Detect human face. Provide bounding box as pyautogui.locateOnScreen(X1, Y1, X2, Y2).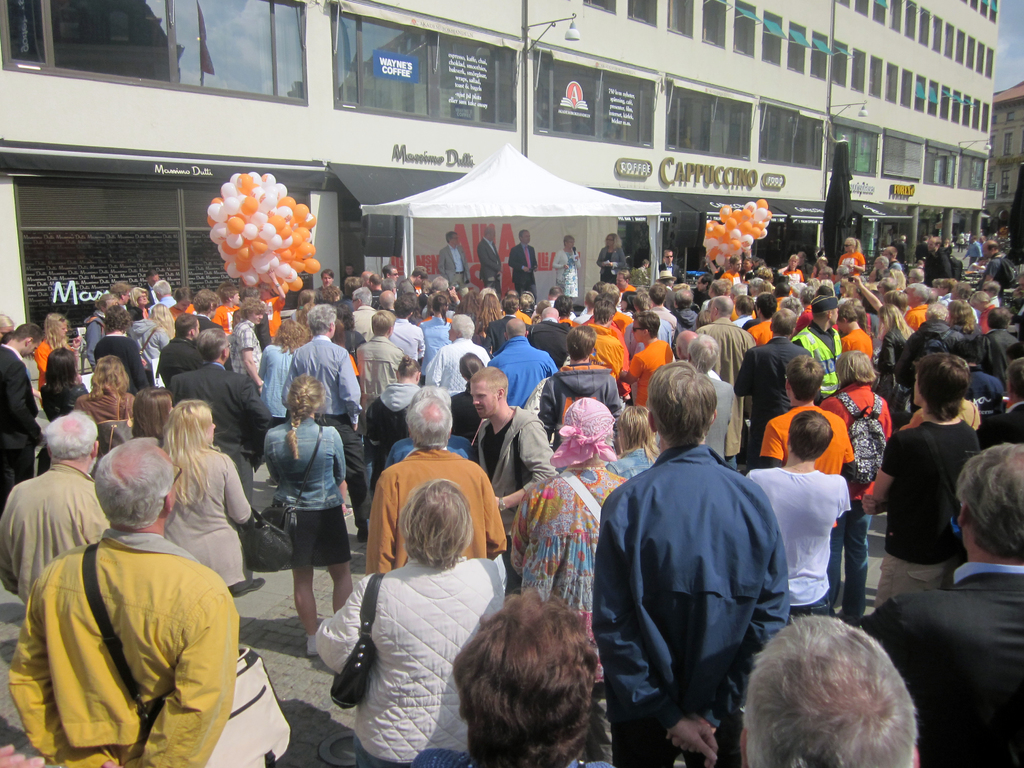
pyautogui.locateOnScreen(212, 423, 214, 440).
